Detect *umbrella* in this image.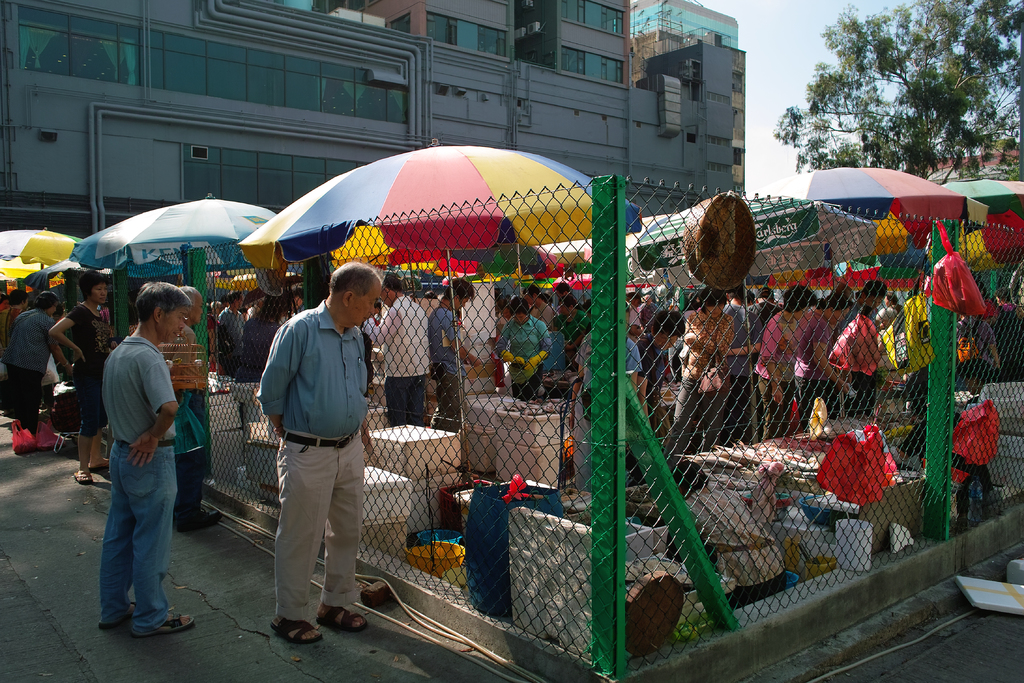
Detection: 234, 126, 641, 488.
